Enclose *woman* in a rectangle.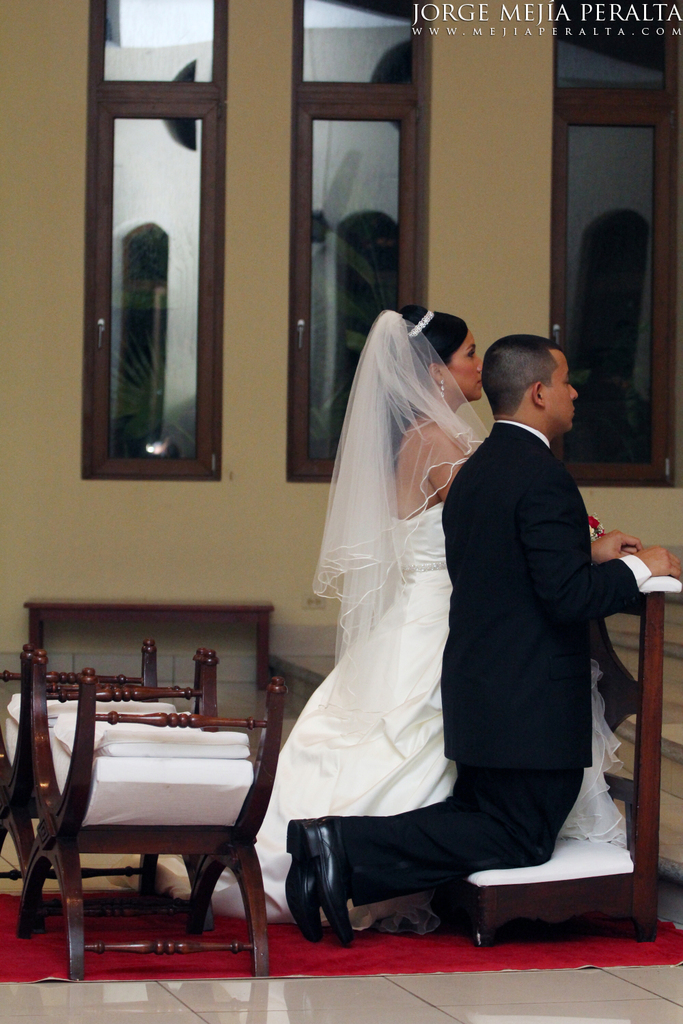
<region>329, 301, 583, 957</region>.
